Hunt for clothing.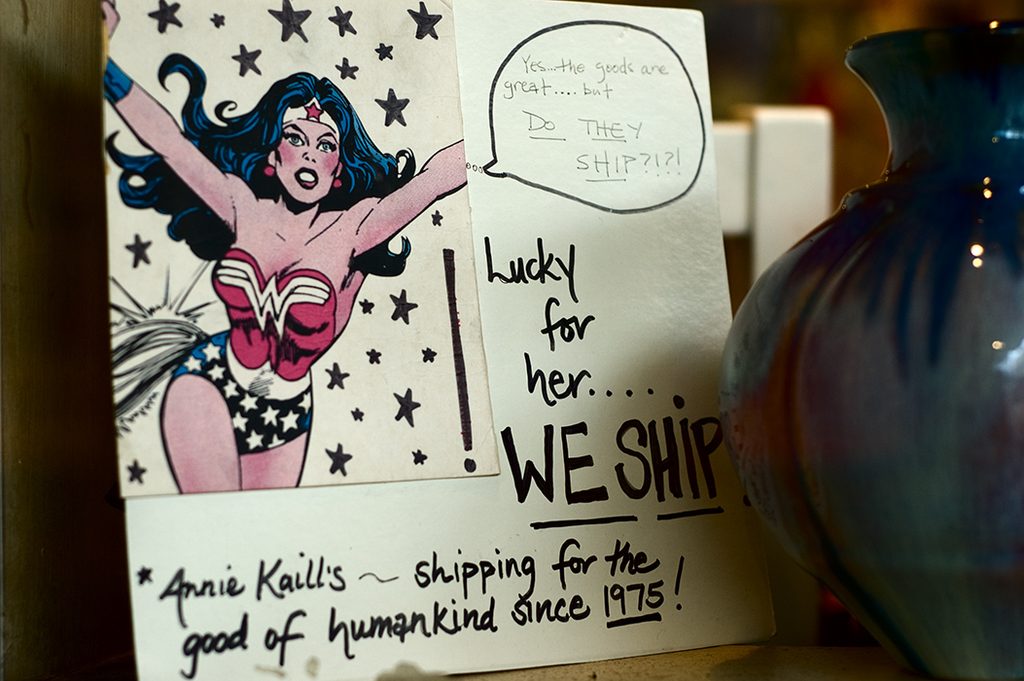
Hunted down at (left=211, top=246, right=334, bottom=381).
